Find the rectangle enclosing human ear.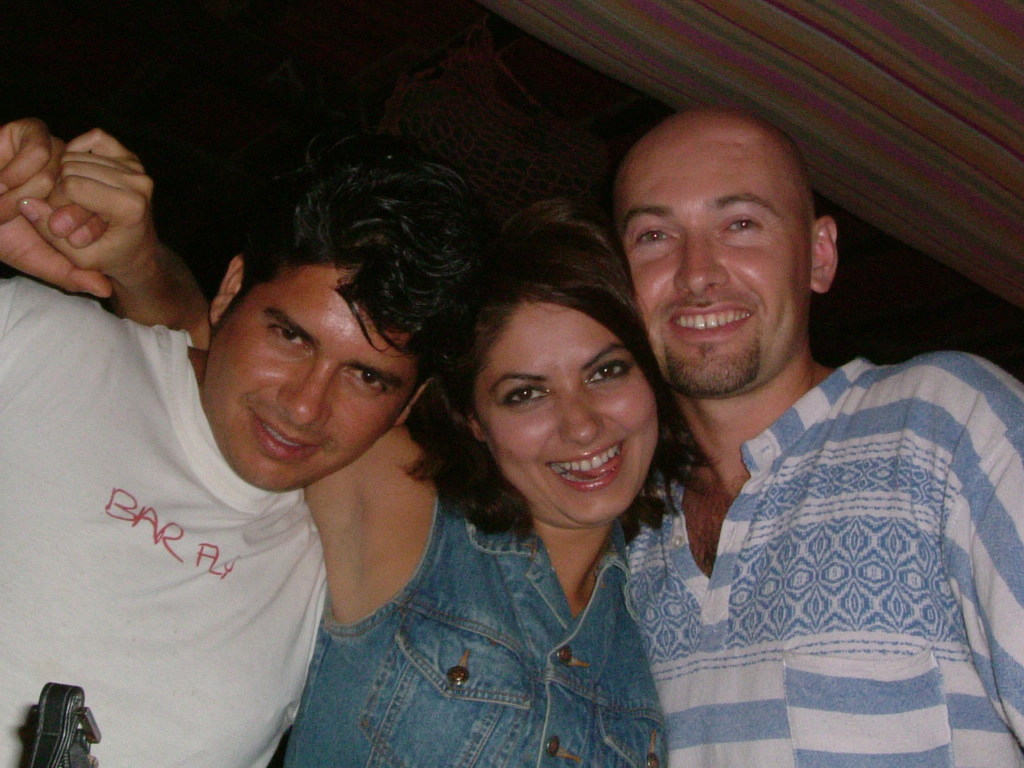
[207,254,246,333].
